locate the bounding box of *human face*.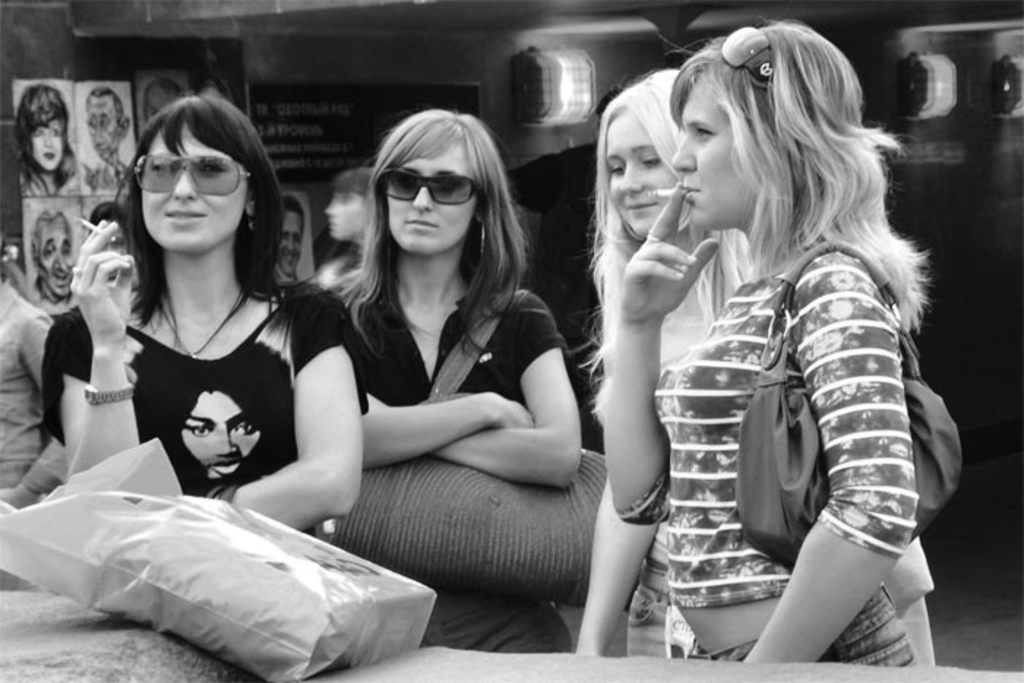
Bounding box: (606, 116, 674, 235).
